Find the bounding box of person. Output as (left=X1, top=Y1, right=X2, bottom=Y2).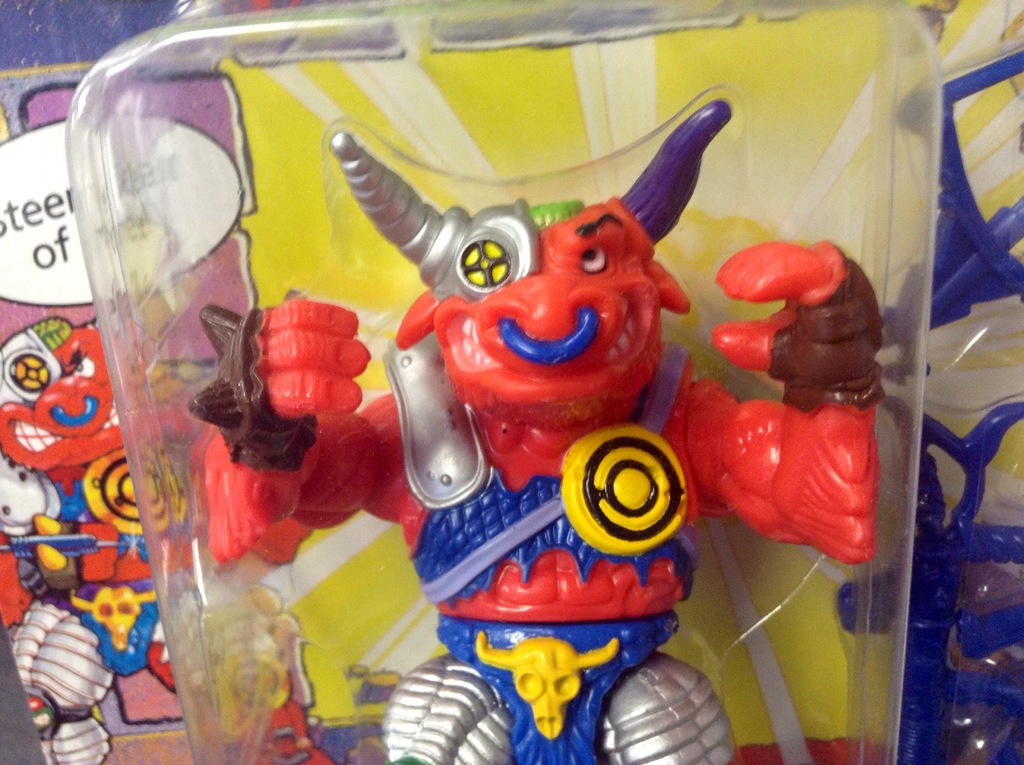
(left=186, top=95, right=886, bottom=764).
